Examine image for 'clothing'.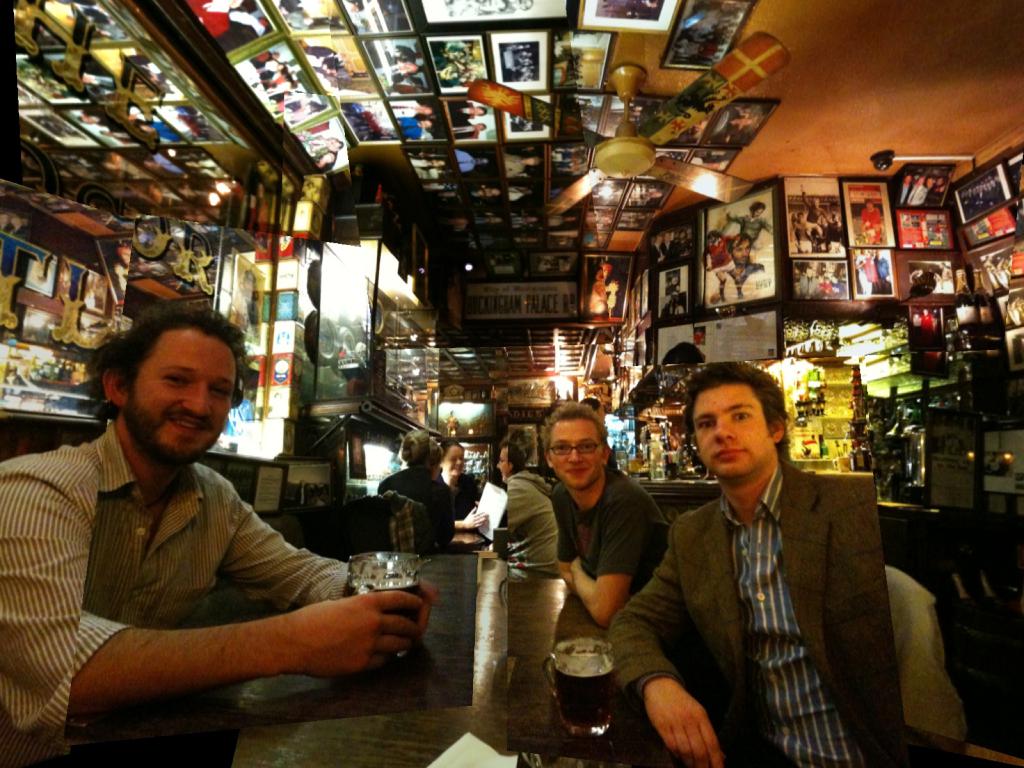
Examination result: box=[550, 461, 670, 596].
